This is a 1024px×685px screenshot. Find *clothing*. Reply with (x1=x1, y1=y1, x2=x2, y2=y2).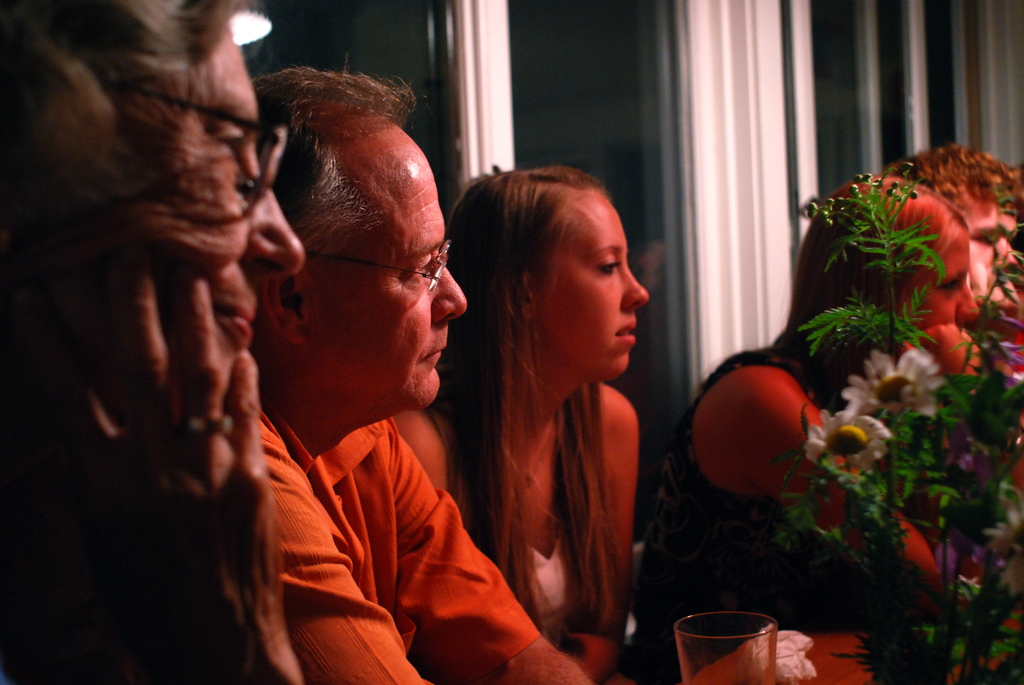
(x1=235, y1=379, x2=542, y2=684).
